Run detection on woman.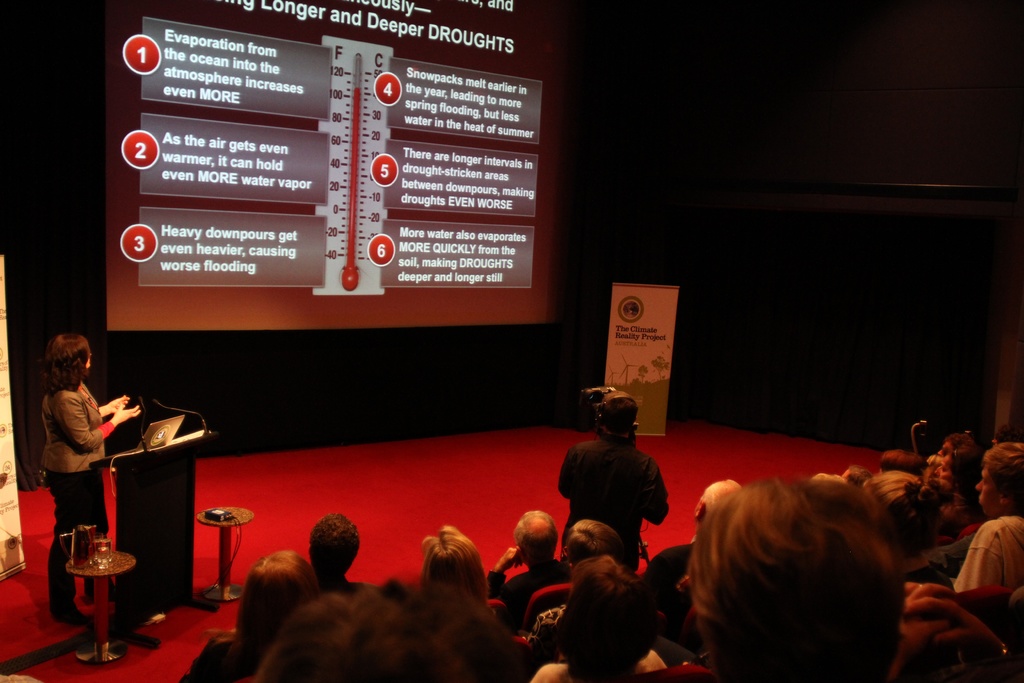
Result: [416, 523, 492, 605].
